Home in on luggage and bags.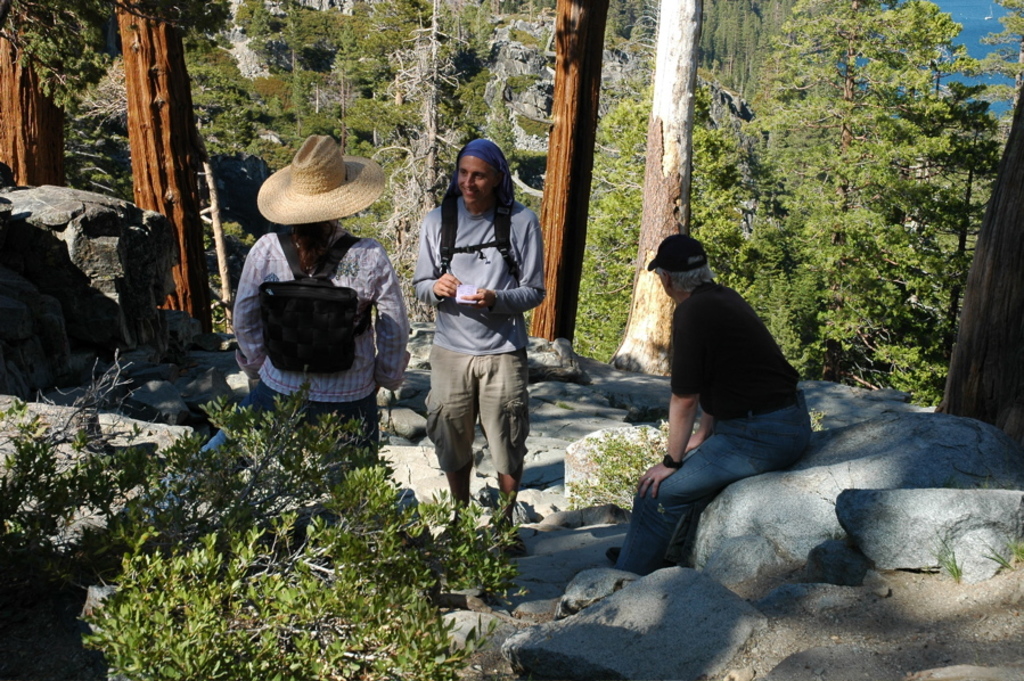
Homed in at detection(254, 225, 376, 376).
